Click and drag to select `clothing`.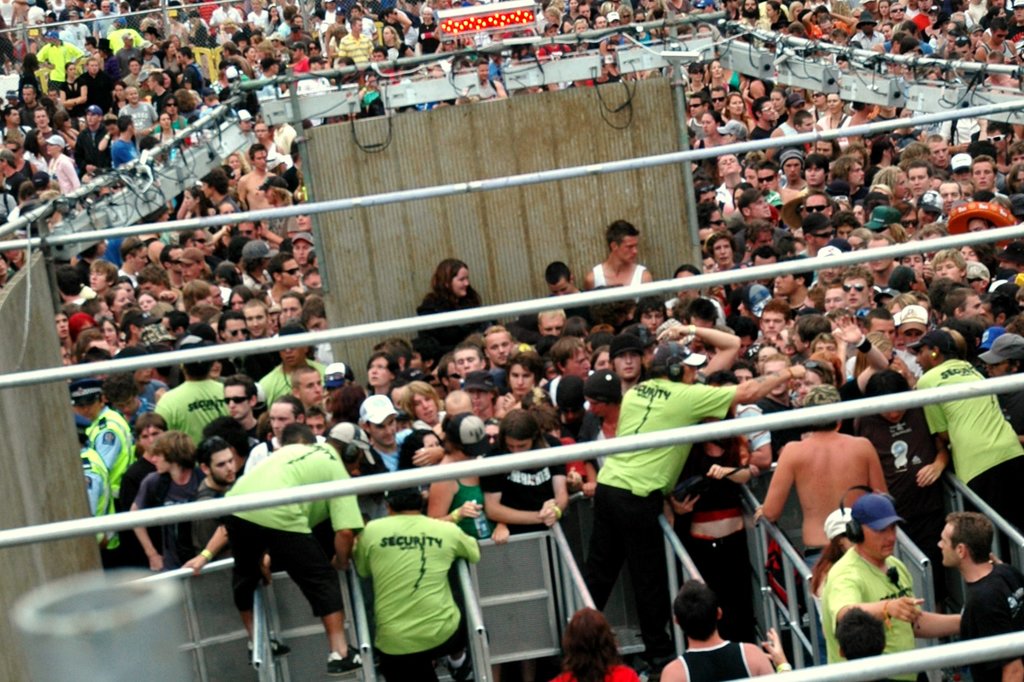
Selection: [x1=229, y1=443, x2=363, y2=618].
